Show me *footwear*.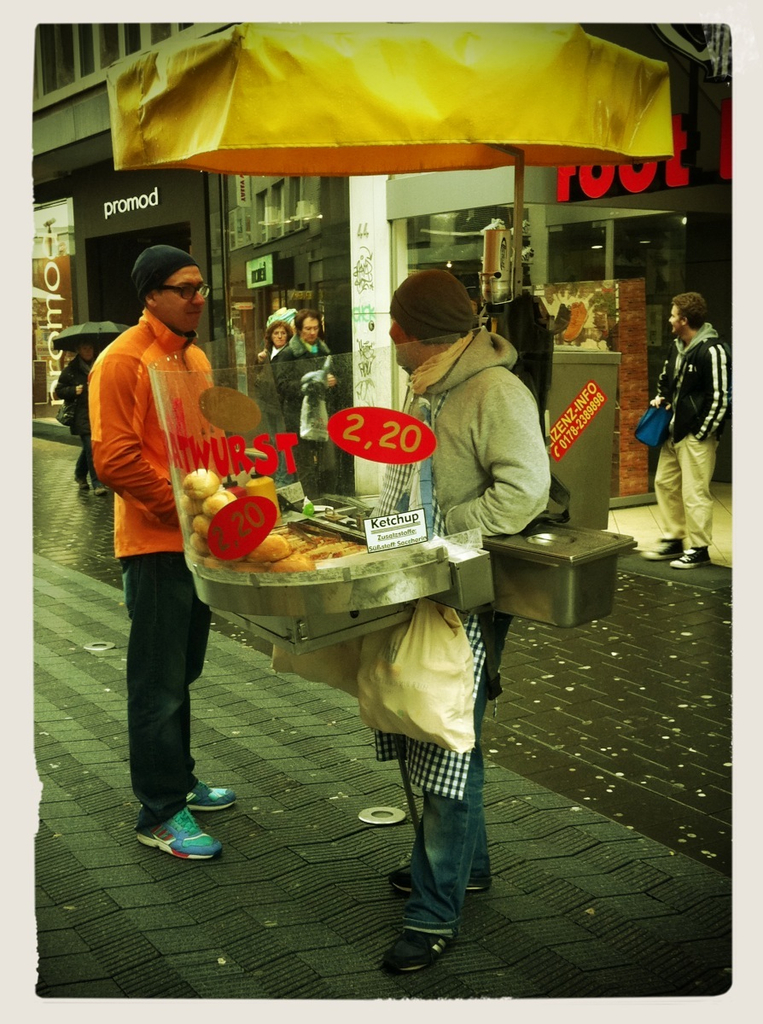
*footwear* is here: locate(382, 925, 466, 969).
